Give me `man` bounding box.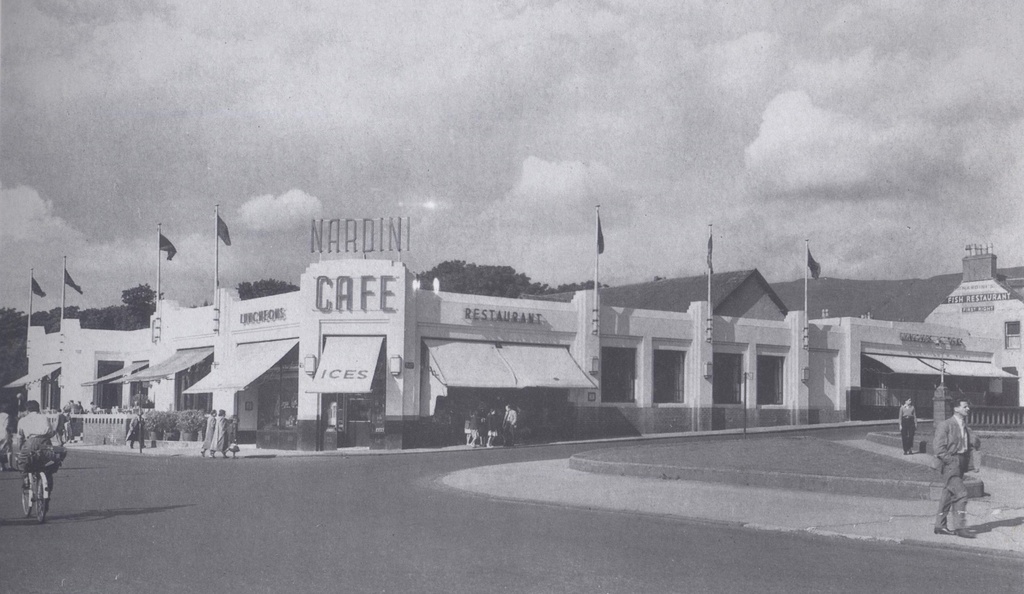
(932,390,996,528).
